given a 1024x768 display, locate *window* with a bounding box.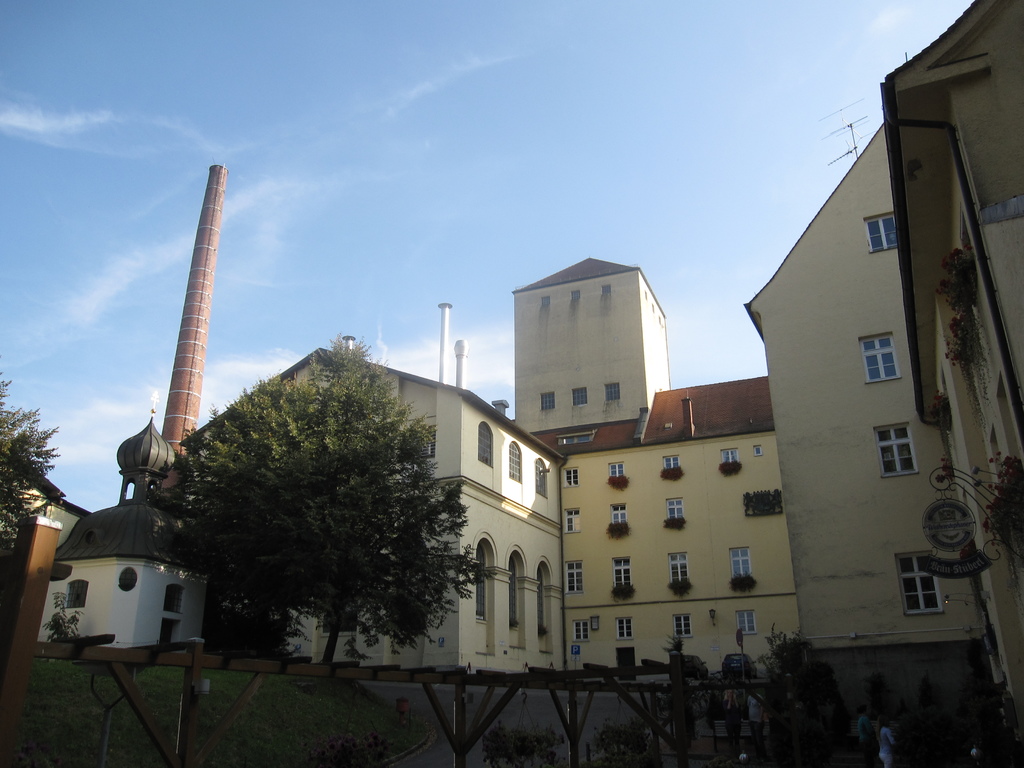
Located: [left=599, top=284, right=613, bottom=294].
